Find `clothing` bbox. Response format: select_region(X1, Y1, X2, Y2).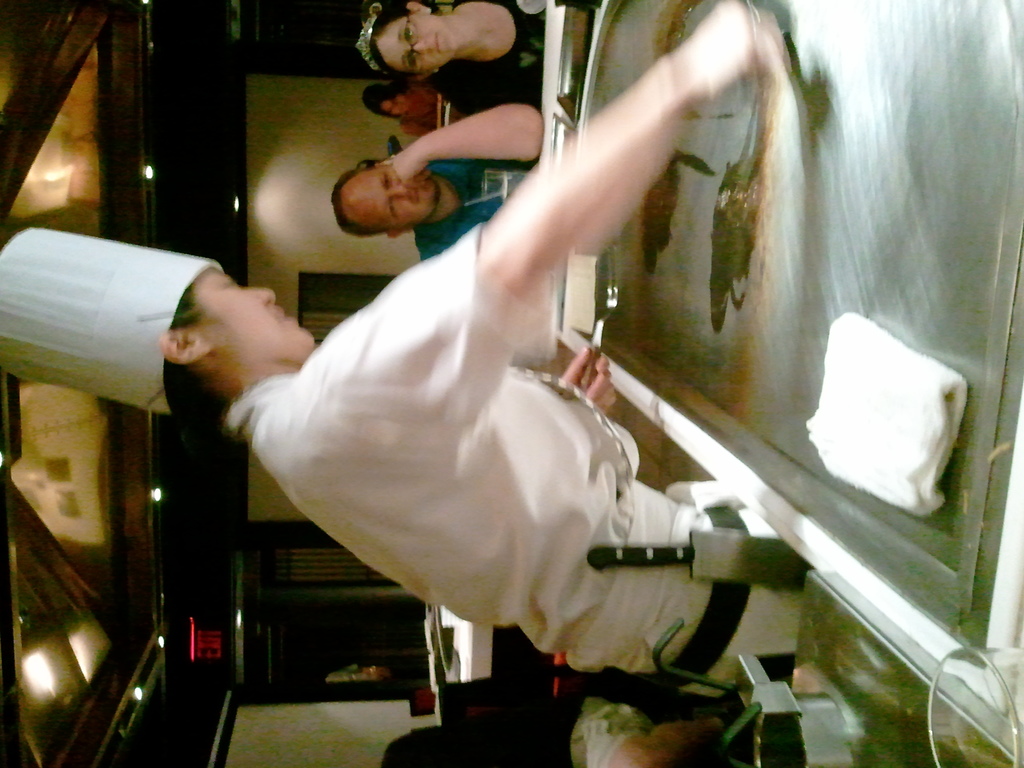
select_region(404, 84, 456, 139).
